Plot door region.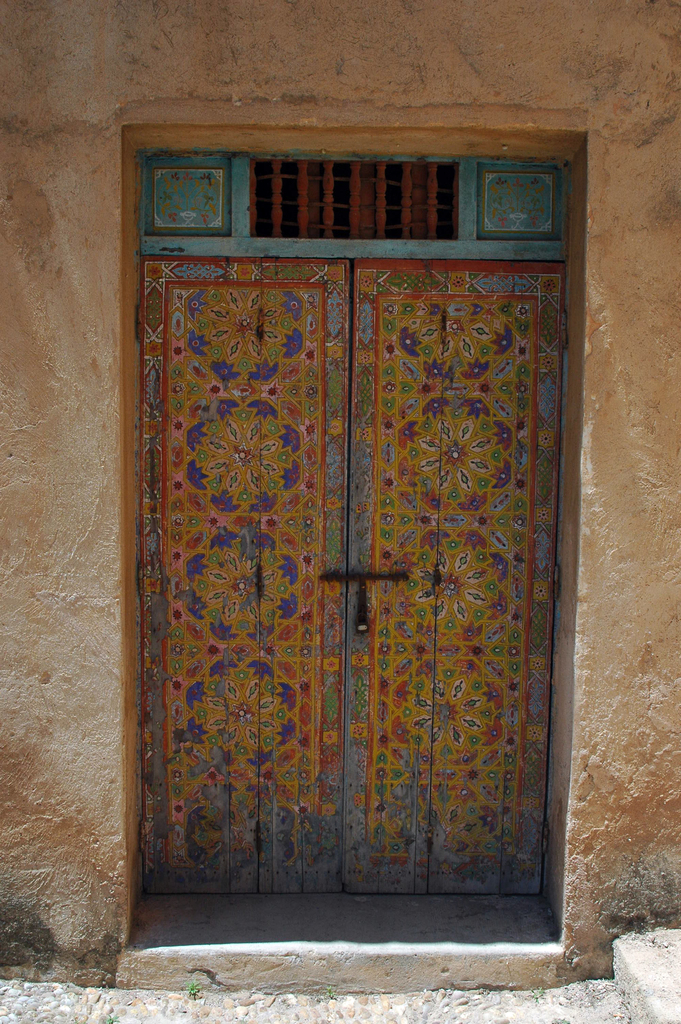
Plotted at detection(127, 252, 569, 906).
